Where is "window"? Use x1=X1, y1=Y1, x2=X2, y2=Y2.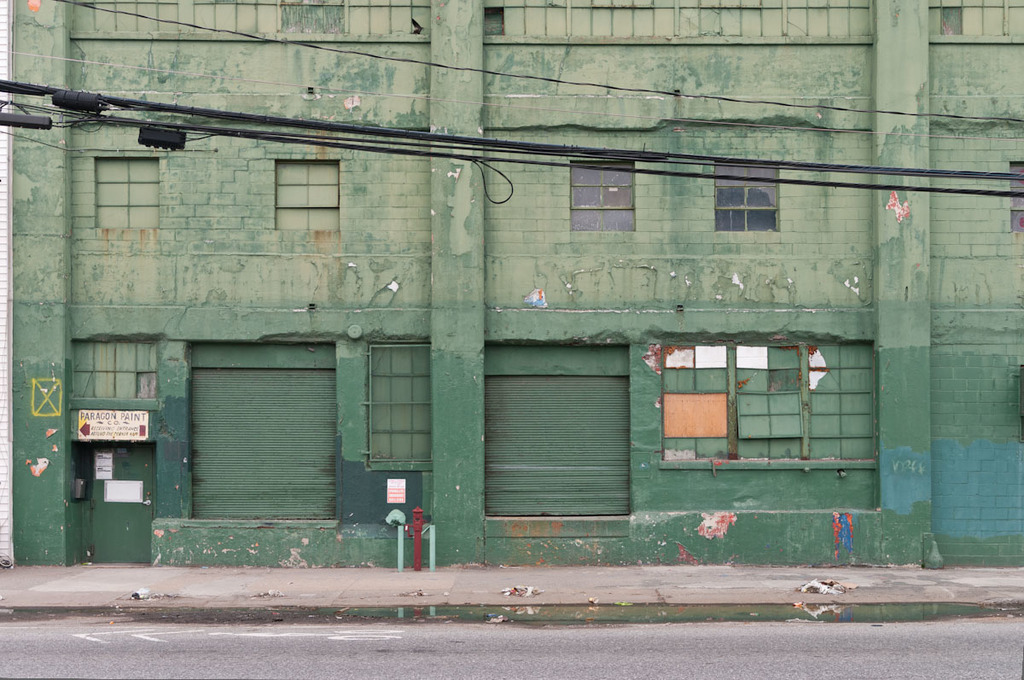
x1=258, y1=152, x2=357, y2=242.
